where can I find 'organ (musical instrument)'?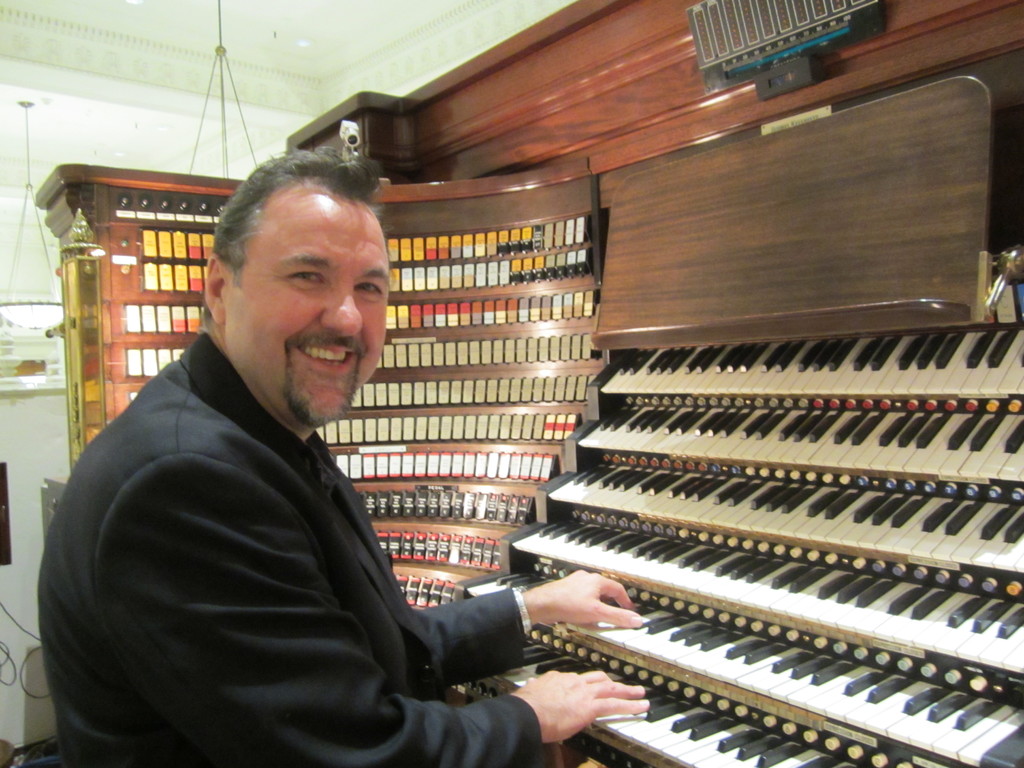
You can find it at x1=35 y1=0 x2=1023 y2=767.
